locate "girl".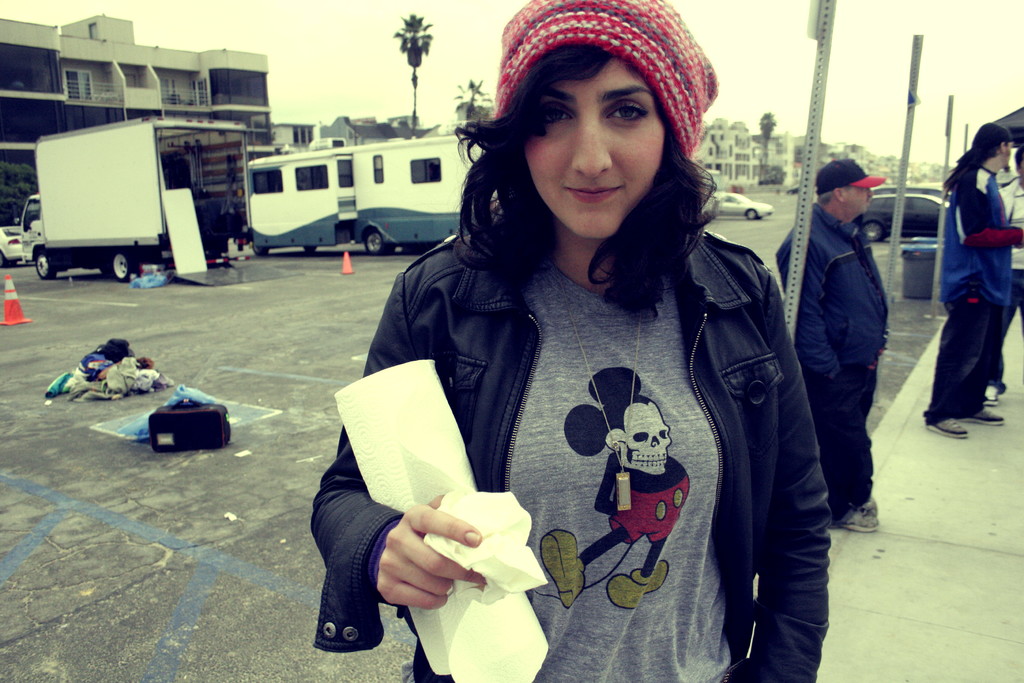
Bounding box: 312, 0, 831, 682.
